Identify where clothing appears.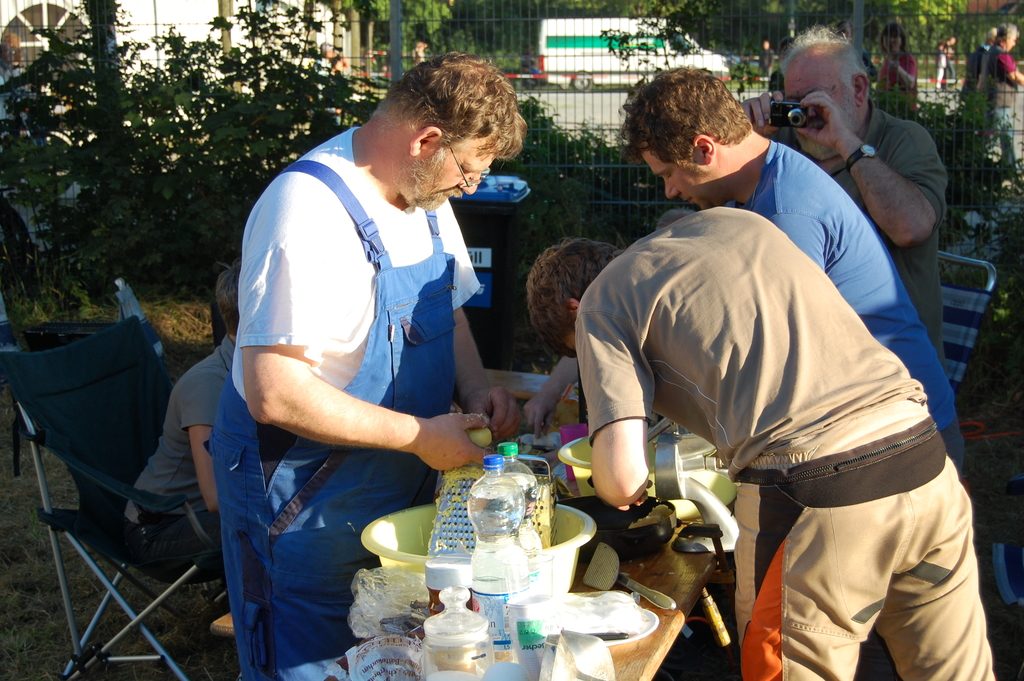
Appears at <bbox>828, 100, 946, 366</bbox>.
